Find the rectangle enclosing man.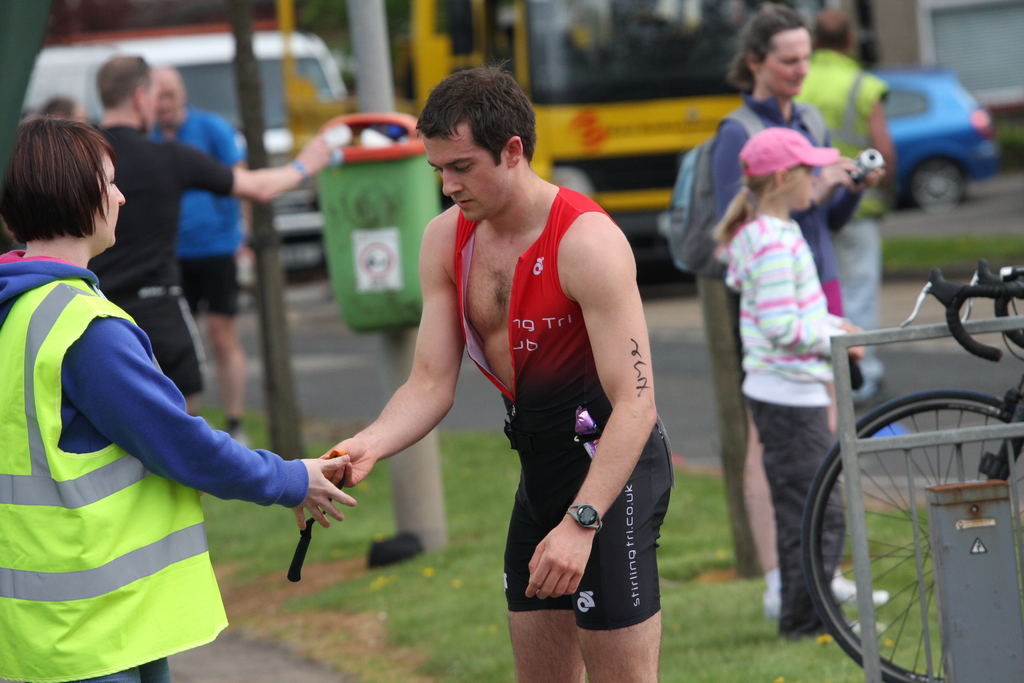
<region>145, 67, 244, 447</region>.
